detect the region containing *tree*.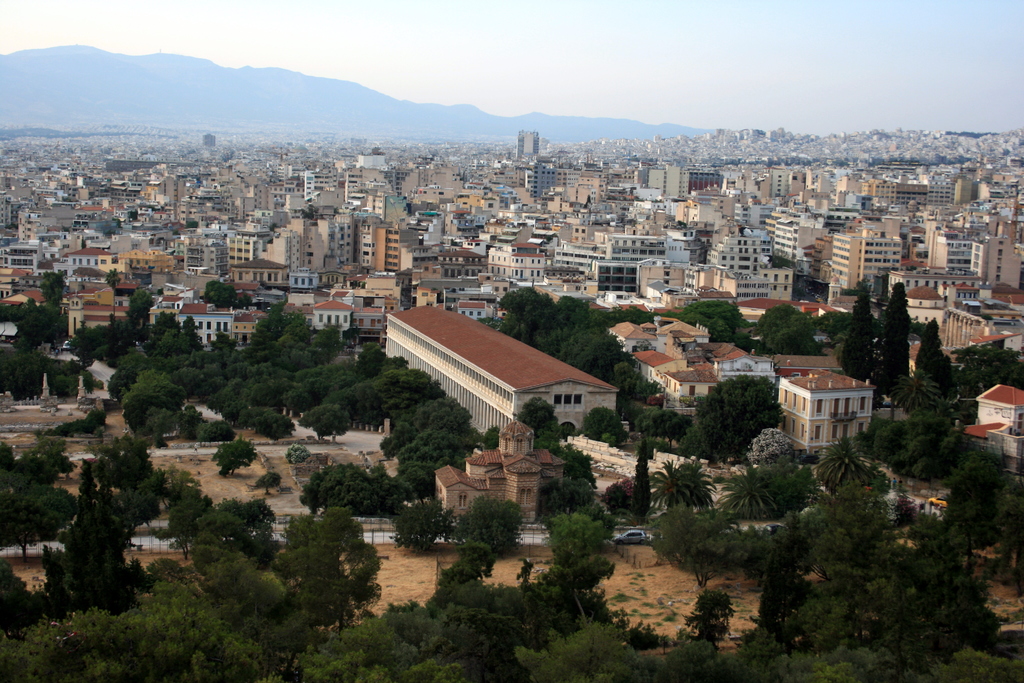
(651, 506, 739, 586).
